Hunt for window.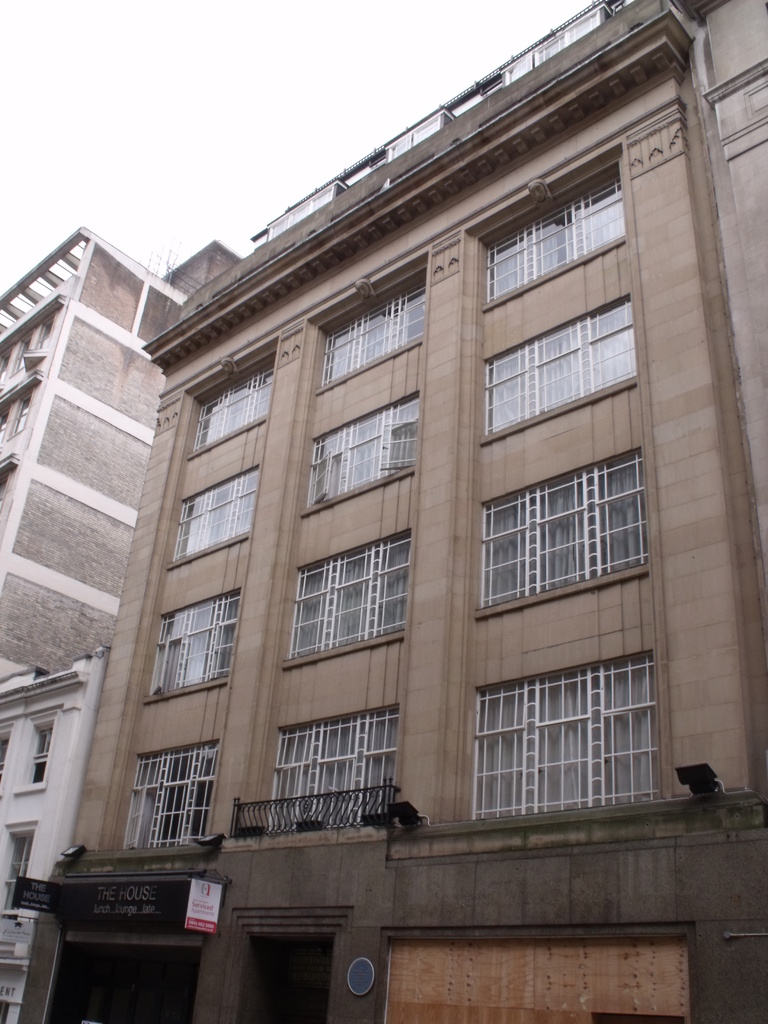
Hunted down at [268,702,403,835].
